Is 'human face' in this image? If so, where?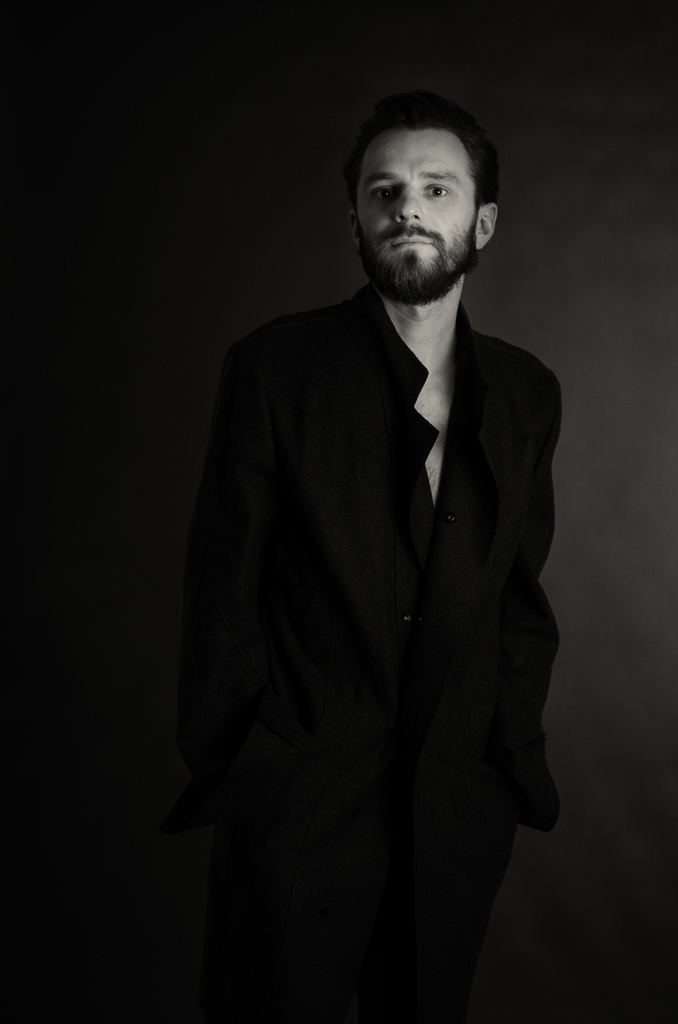
Yes, at x1=356, y1=115, x2=475, y2=265.
